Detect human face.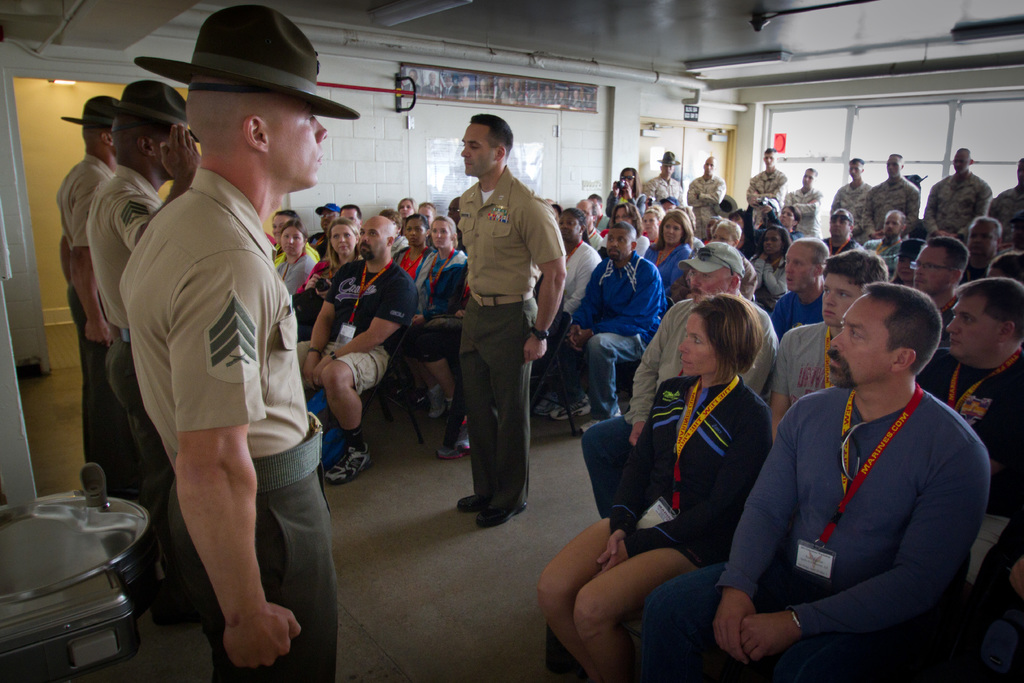
Detected at bbox=(822, 267, 862, 331).
